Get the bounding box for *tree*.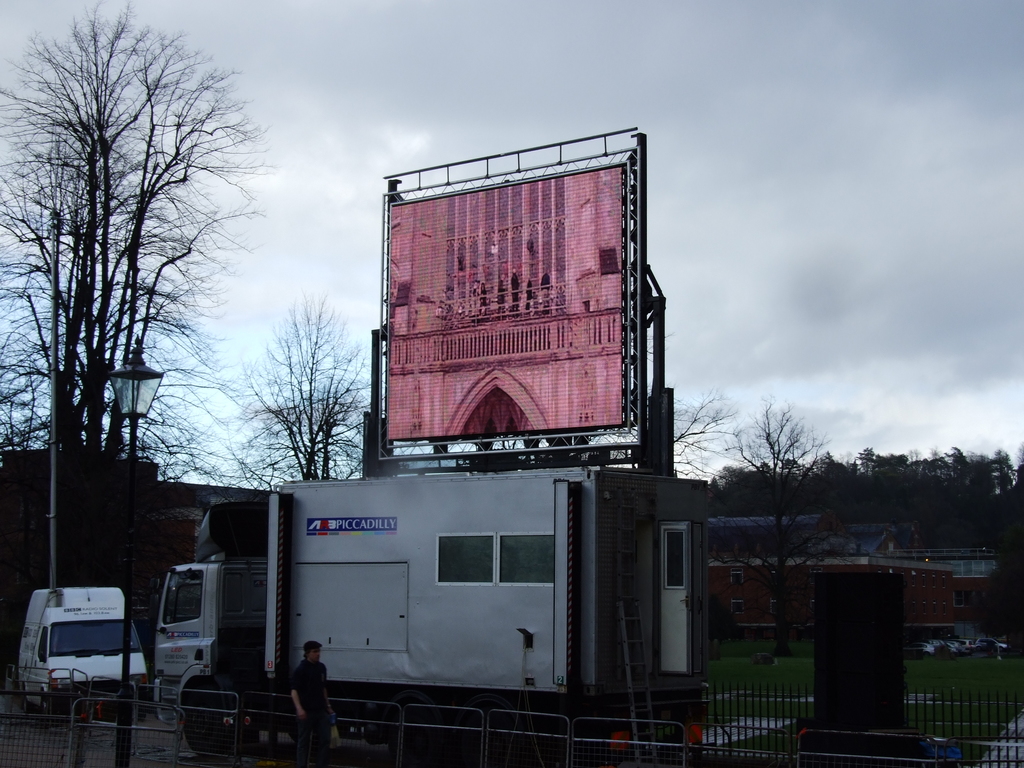
(left=17, top=32, right=260, bottom=606).
